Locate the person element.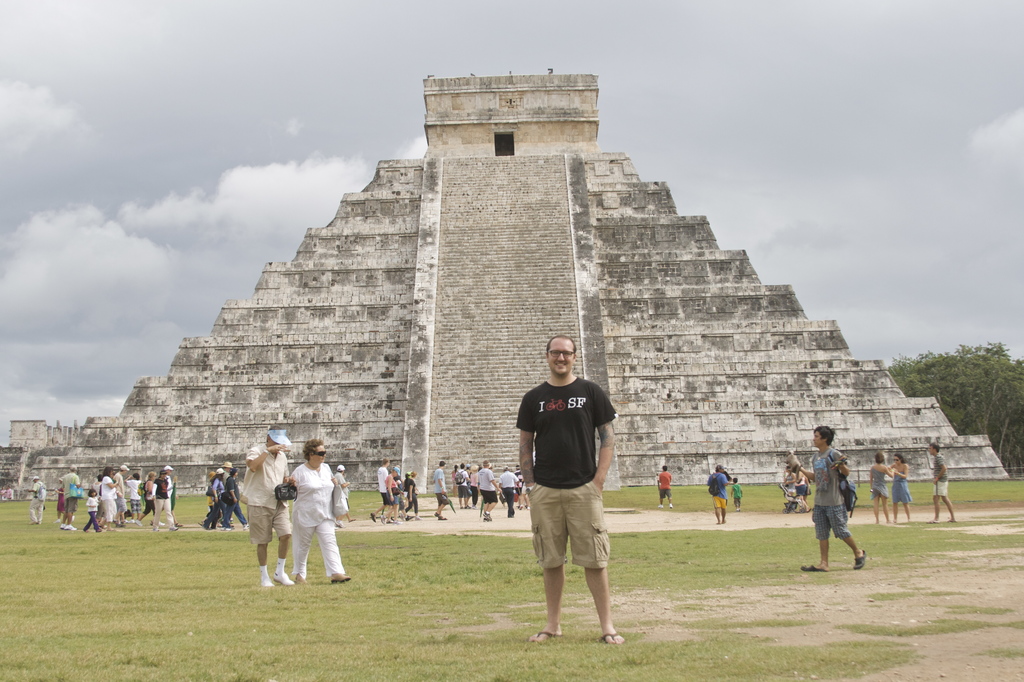
Element bbox: left=54, top=478, right=83, bottom=533.
